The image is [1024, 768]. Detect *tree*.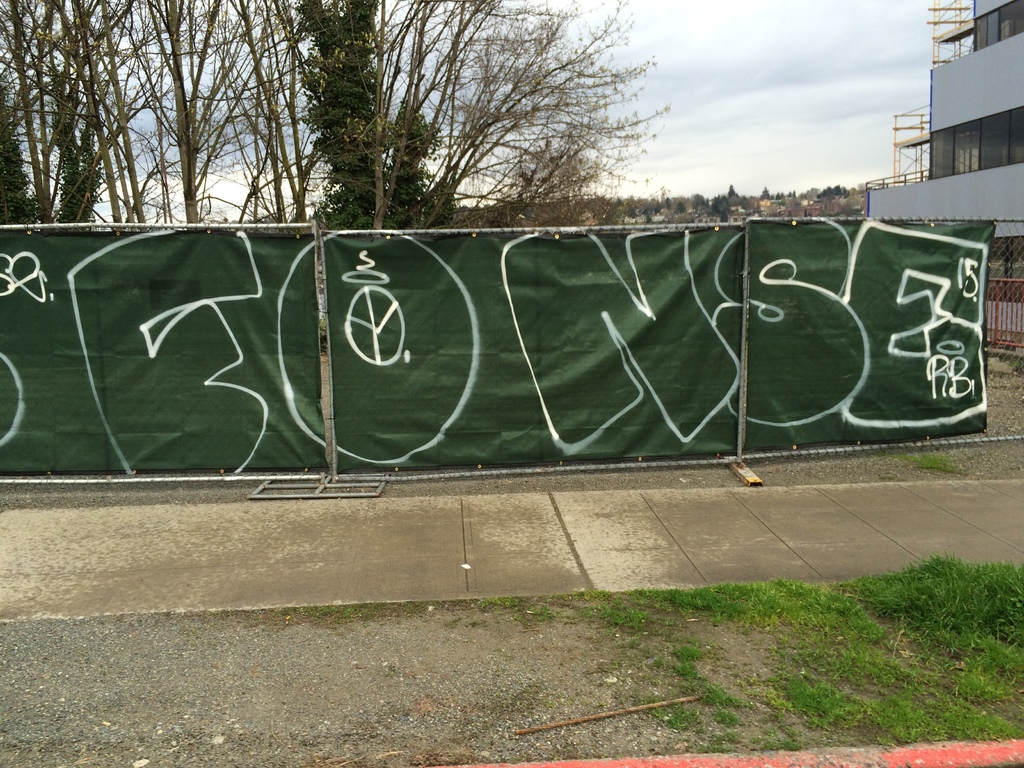
Detection: <bbox>763, 184, 769, 201</bbox>.
